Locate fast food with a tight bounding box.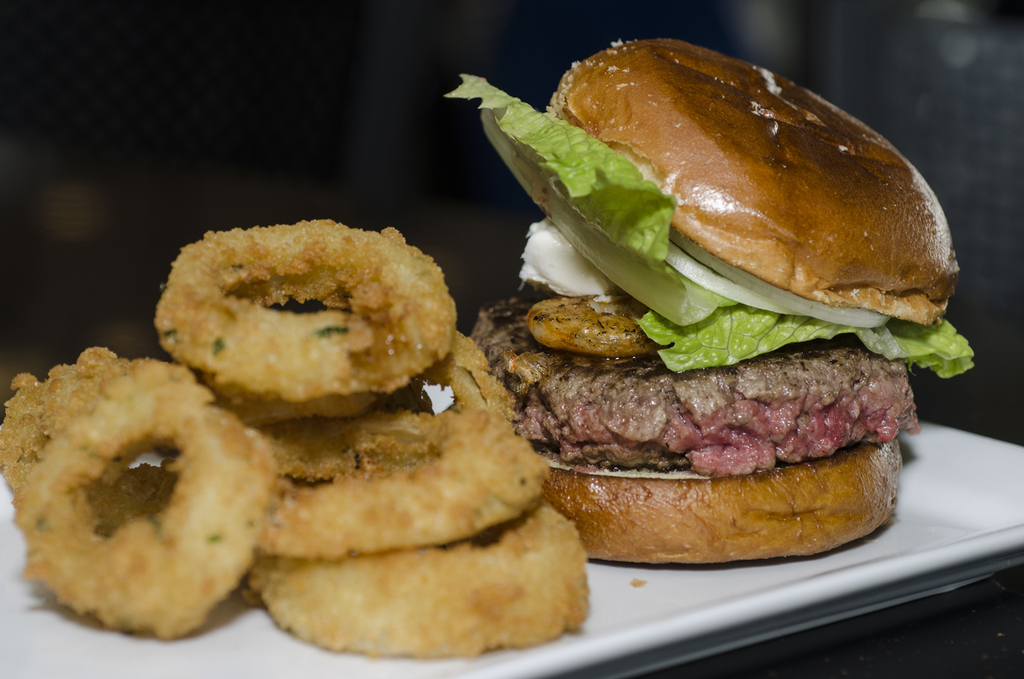
Rect(237, 402, 551, 550).
